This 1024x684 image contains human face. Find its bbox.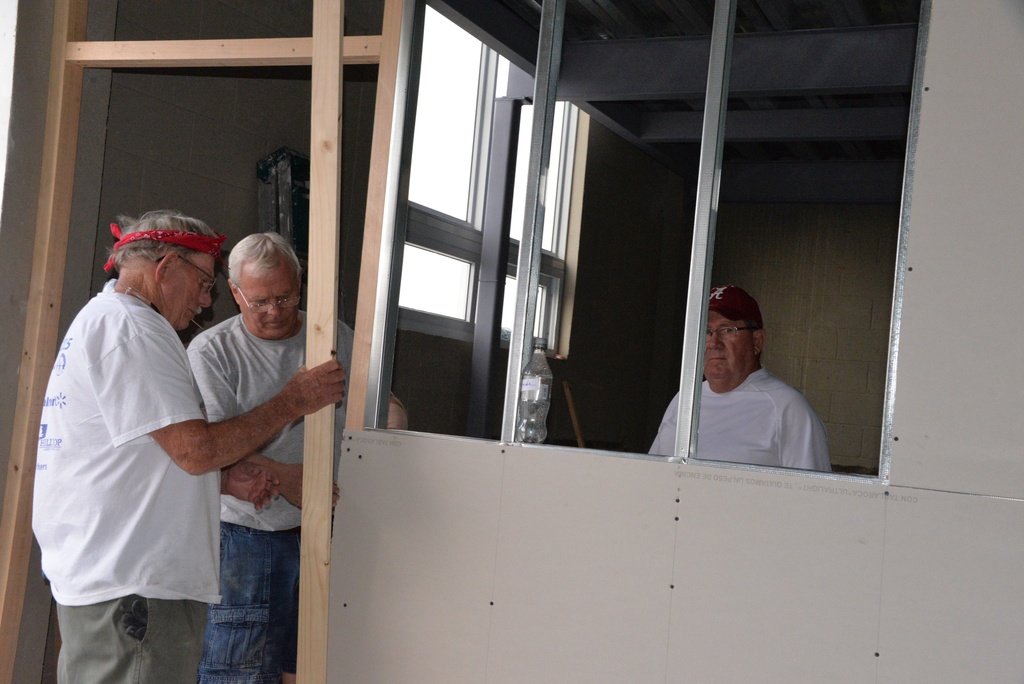
<region>232, 265, 305, 340</region>.
